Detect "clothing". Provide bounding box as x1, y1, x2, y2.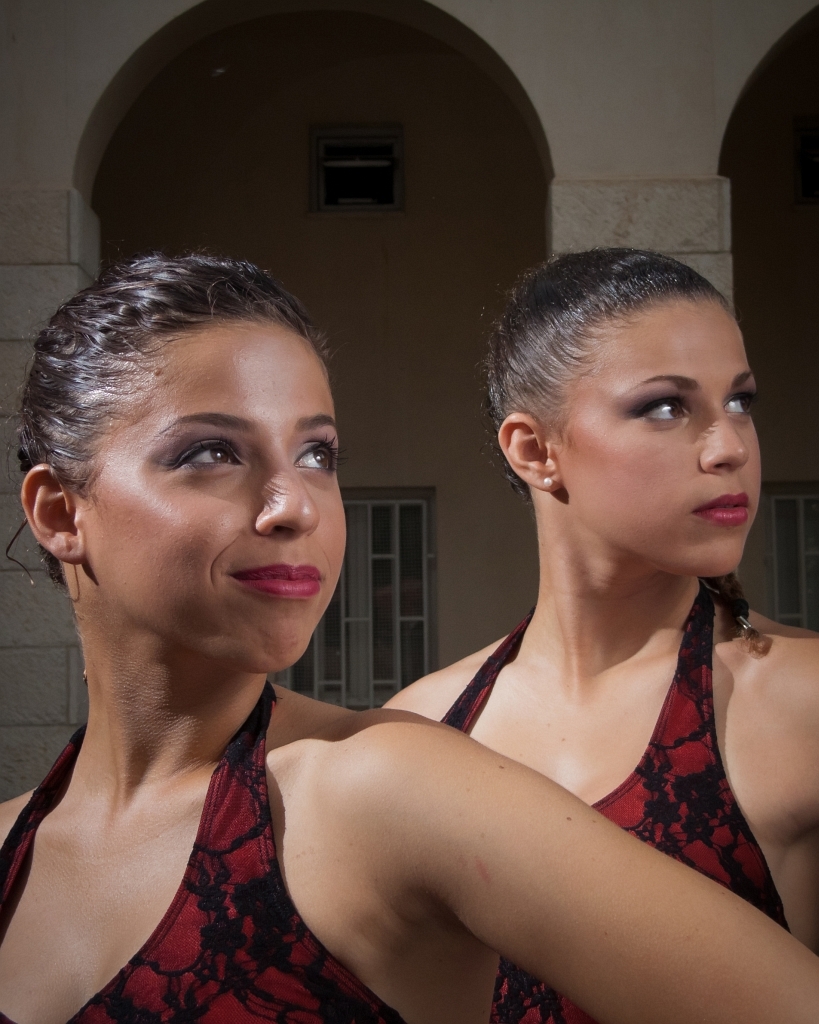
4, 673, 818, 1023.
